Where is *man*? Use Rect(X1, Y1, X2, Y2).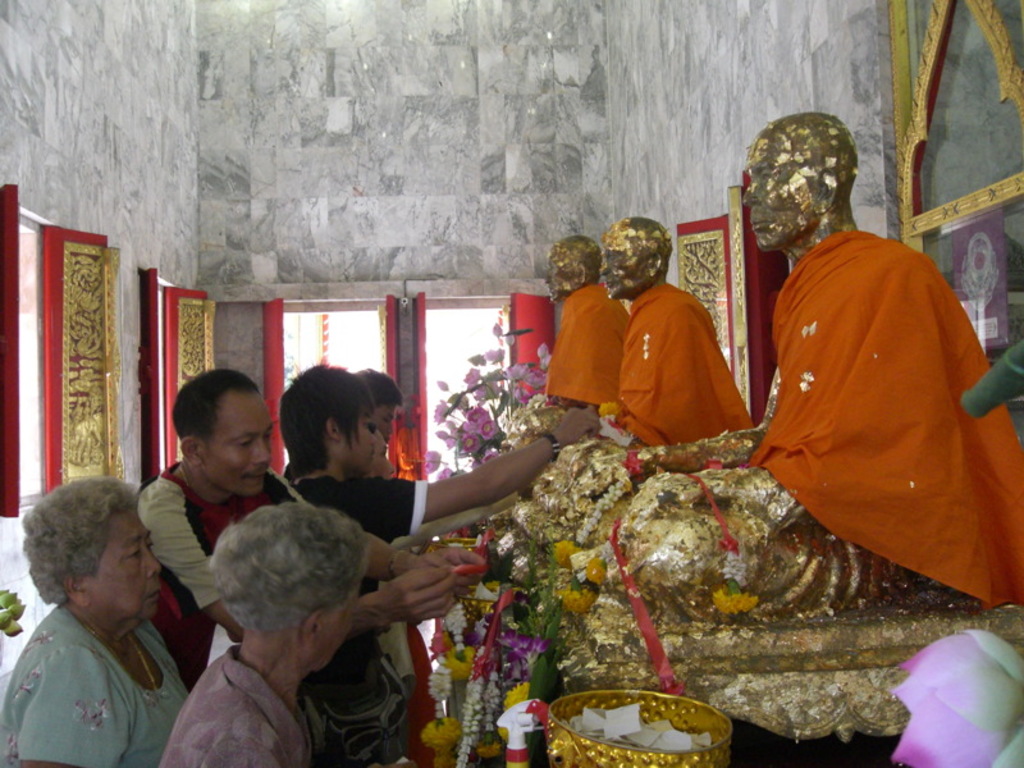
Rect(541, 234, 632, 419).
